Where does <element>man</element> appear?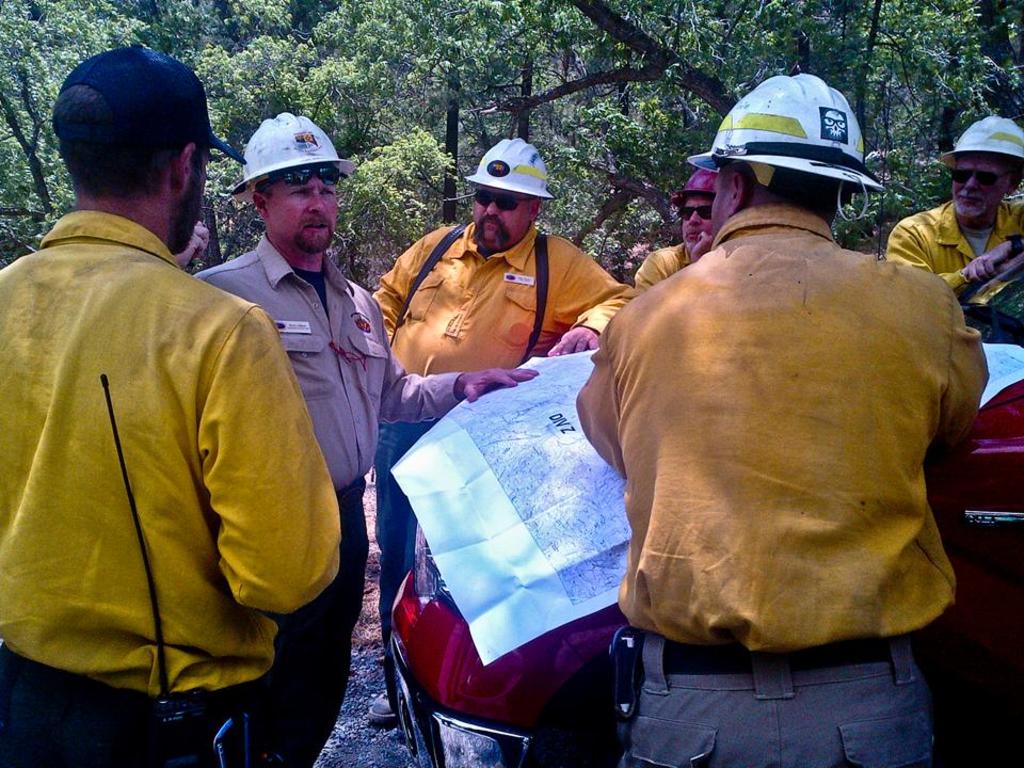
Appears at (174, 111, 546, 767).
